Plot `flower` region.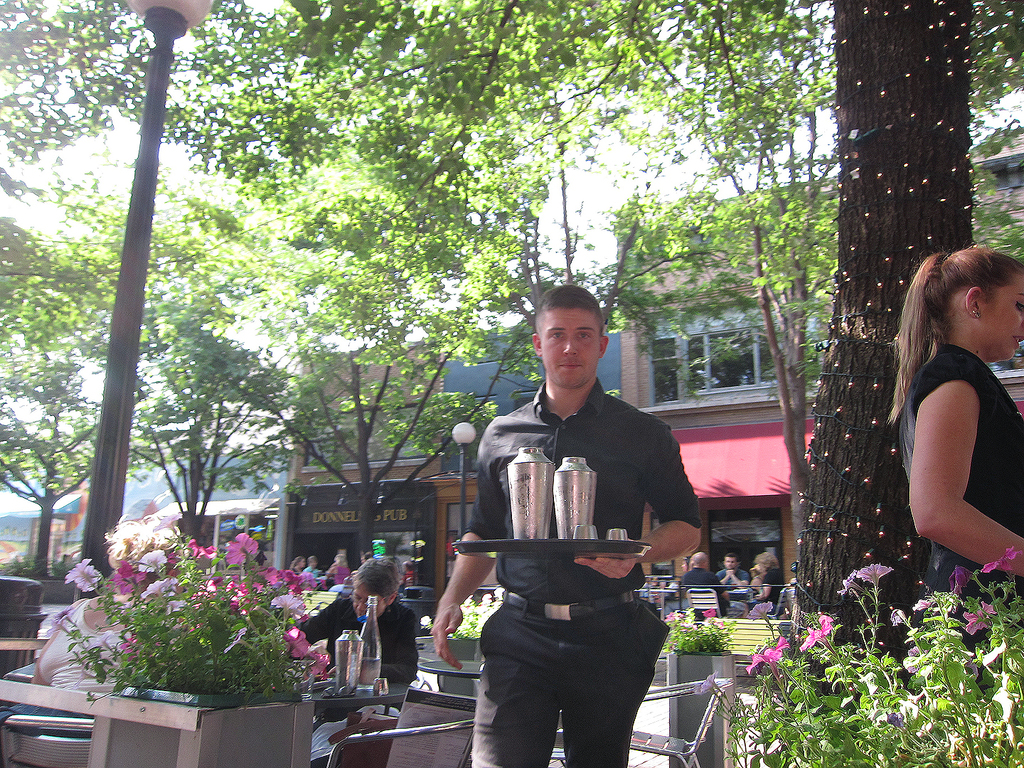
Plotted at region(663, 607, 681, 622).
